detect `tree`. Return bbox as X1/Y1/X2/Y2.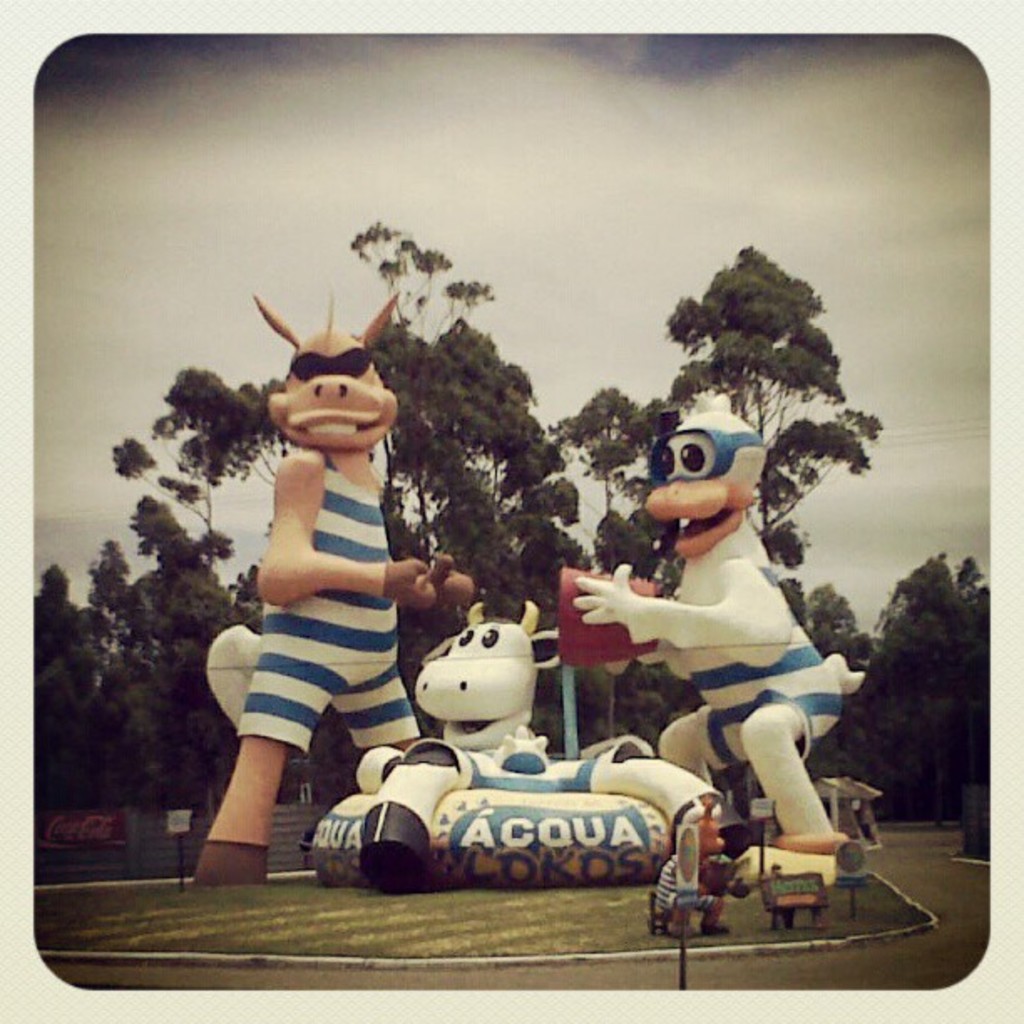
801/589/877/693.
